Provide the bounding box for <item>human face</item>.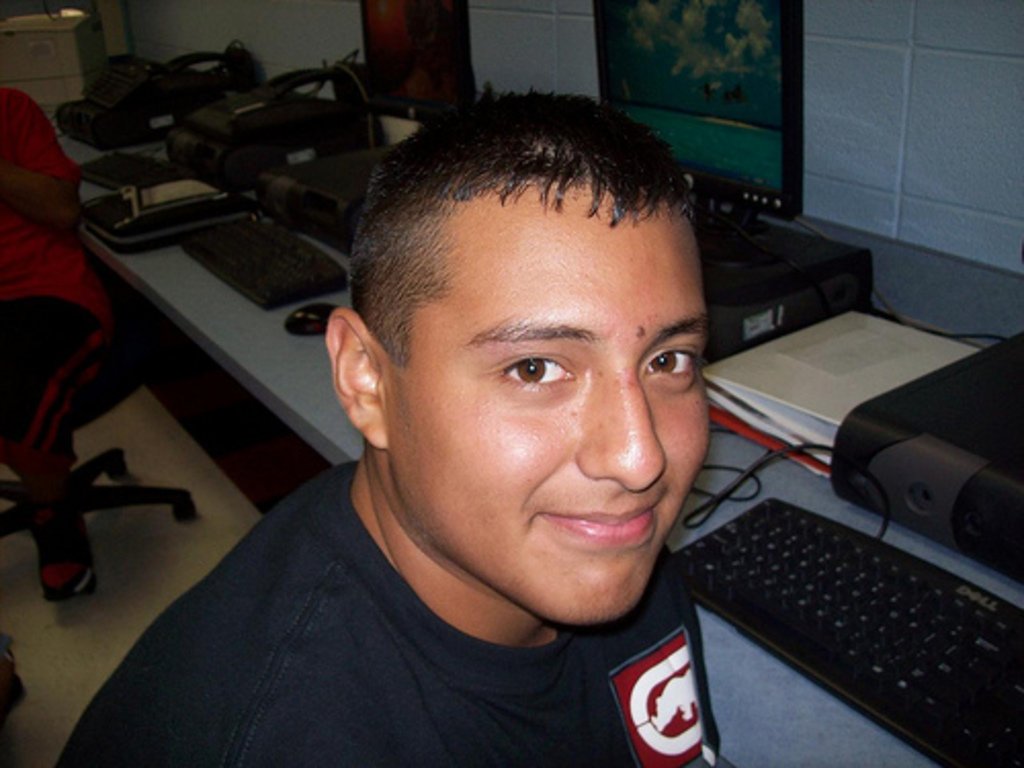
387:184:709:627.
